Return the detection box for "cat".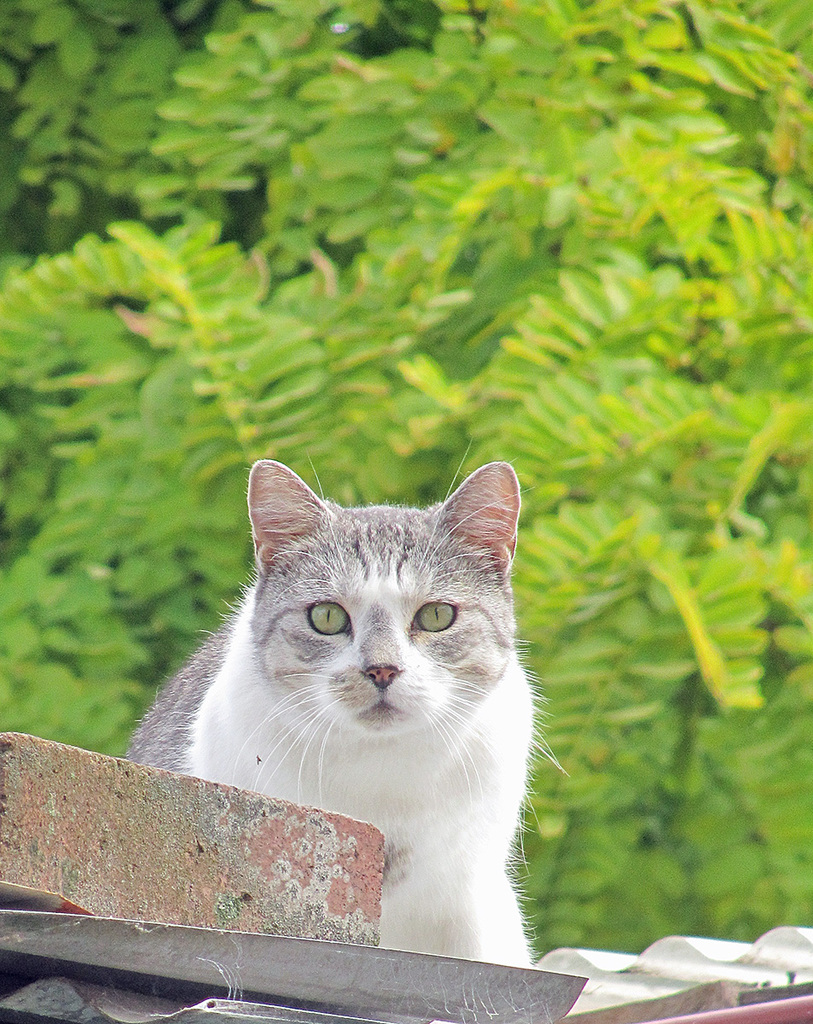
left=122, top=448, right=577, bottom=974.
